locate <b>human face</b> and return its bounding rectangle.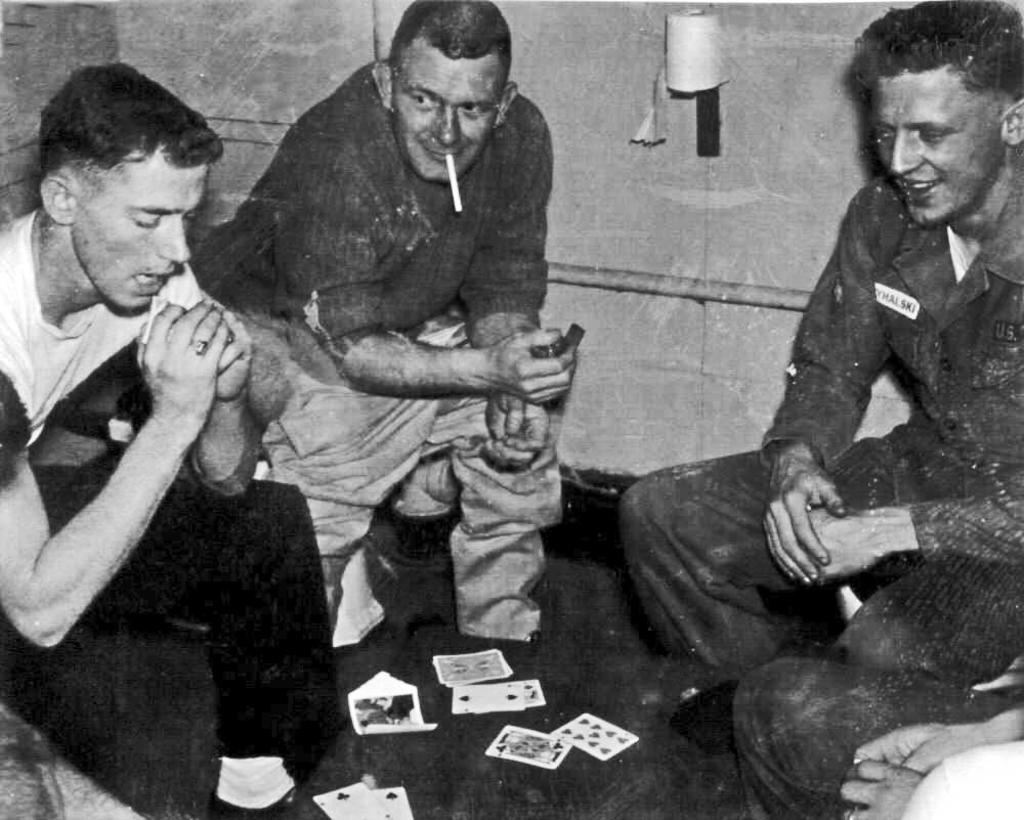
878 59 1015 226.
